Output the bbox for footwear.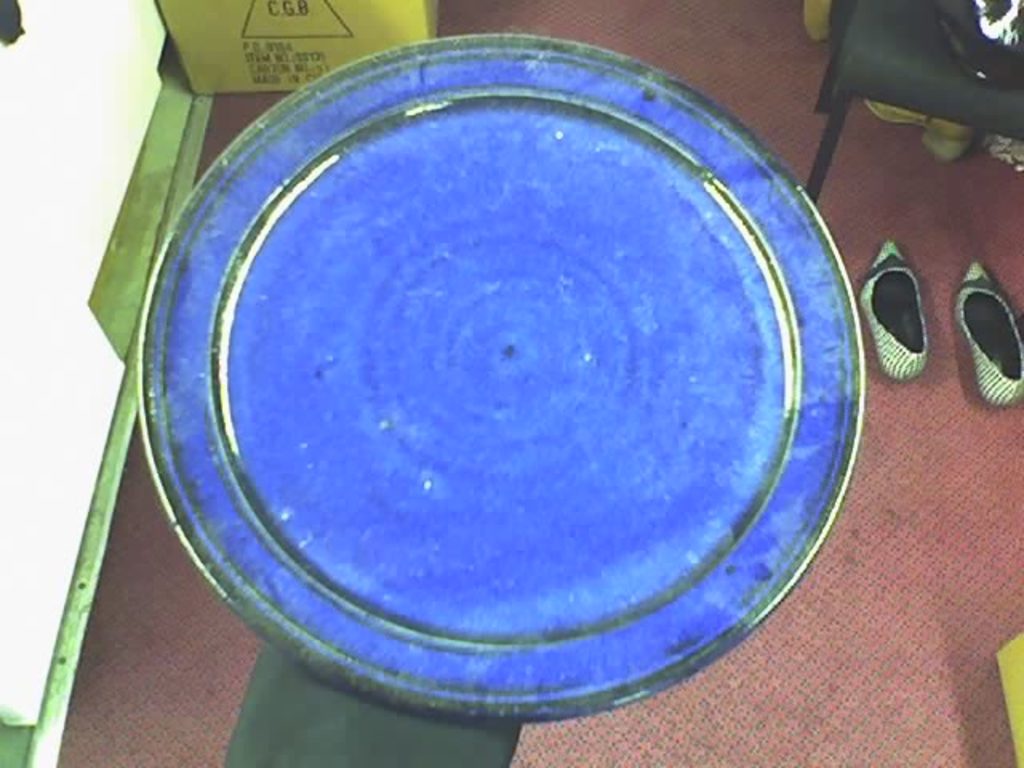
(947, 262, 1022, 408).
